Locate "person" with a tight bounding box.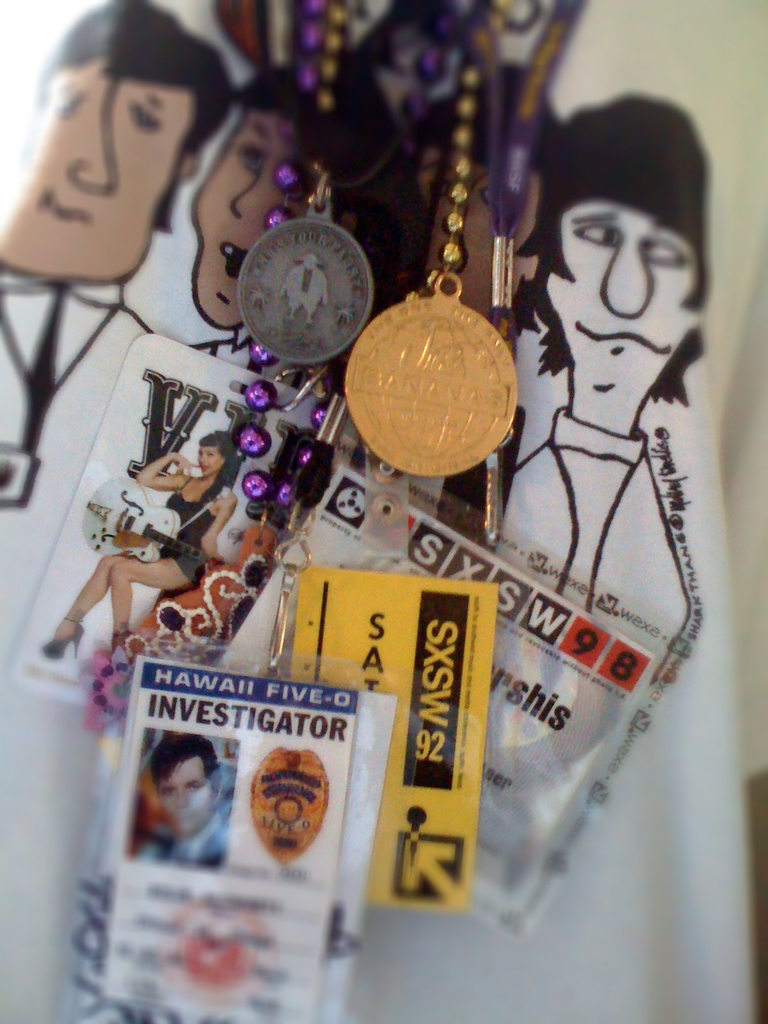
bbox=[480, 96, 732, 737].
